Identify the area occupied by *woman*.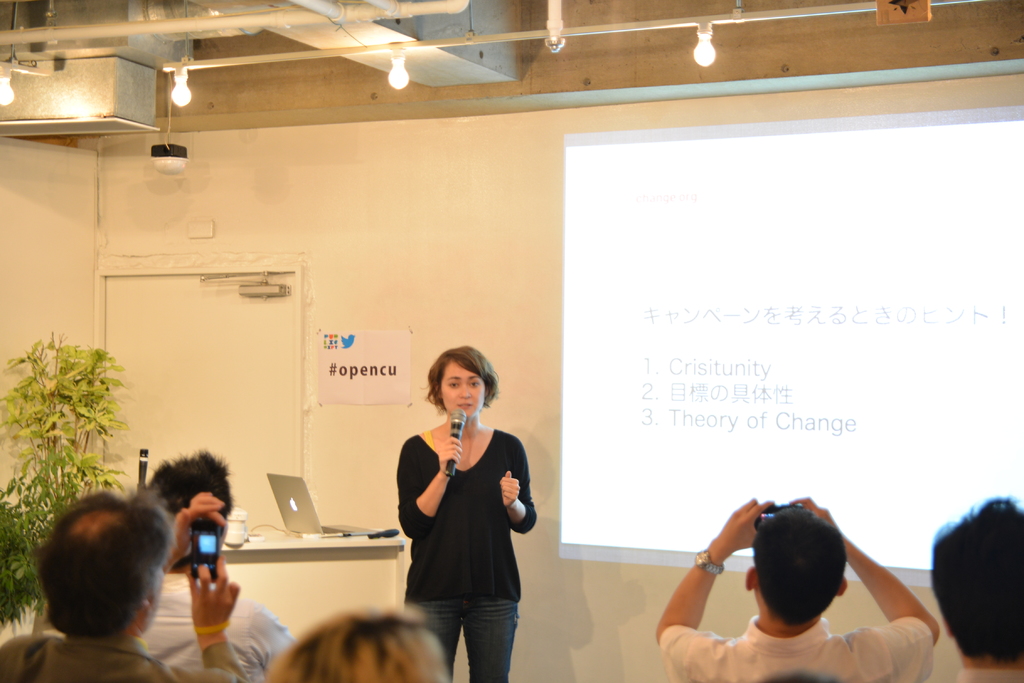
Area: locate(269, 607, 472, 682).
